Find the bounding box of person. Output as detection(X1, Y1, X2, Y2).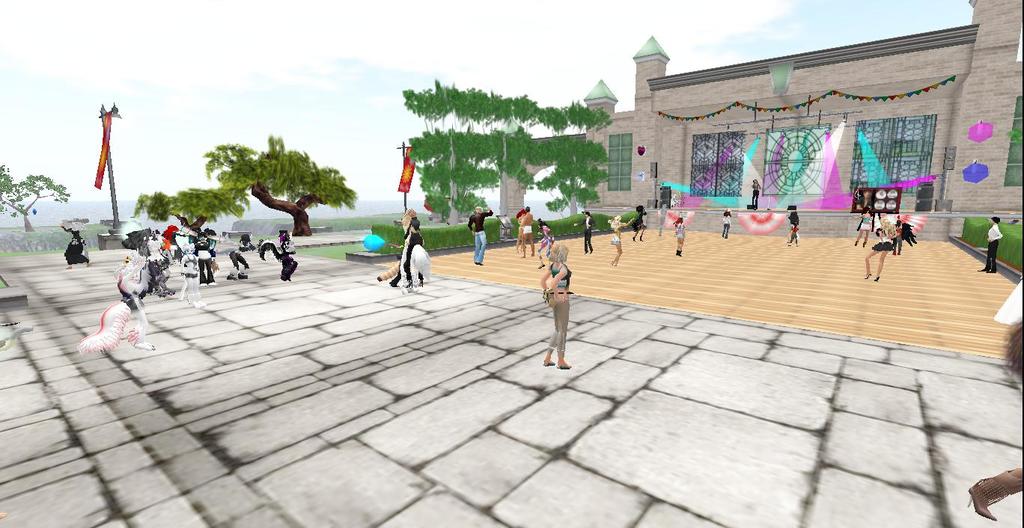
detection(751, 179, 760, 210).
